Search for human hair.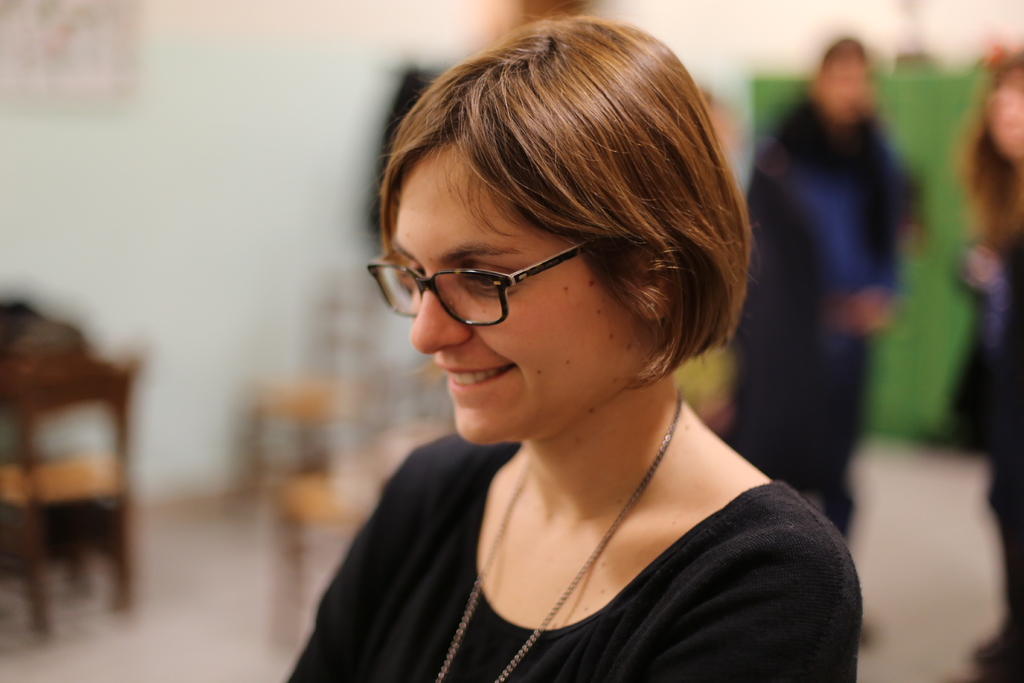
Found at BBox(953, 48, 1023, 252).
